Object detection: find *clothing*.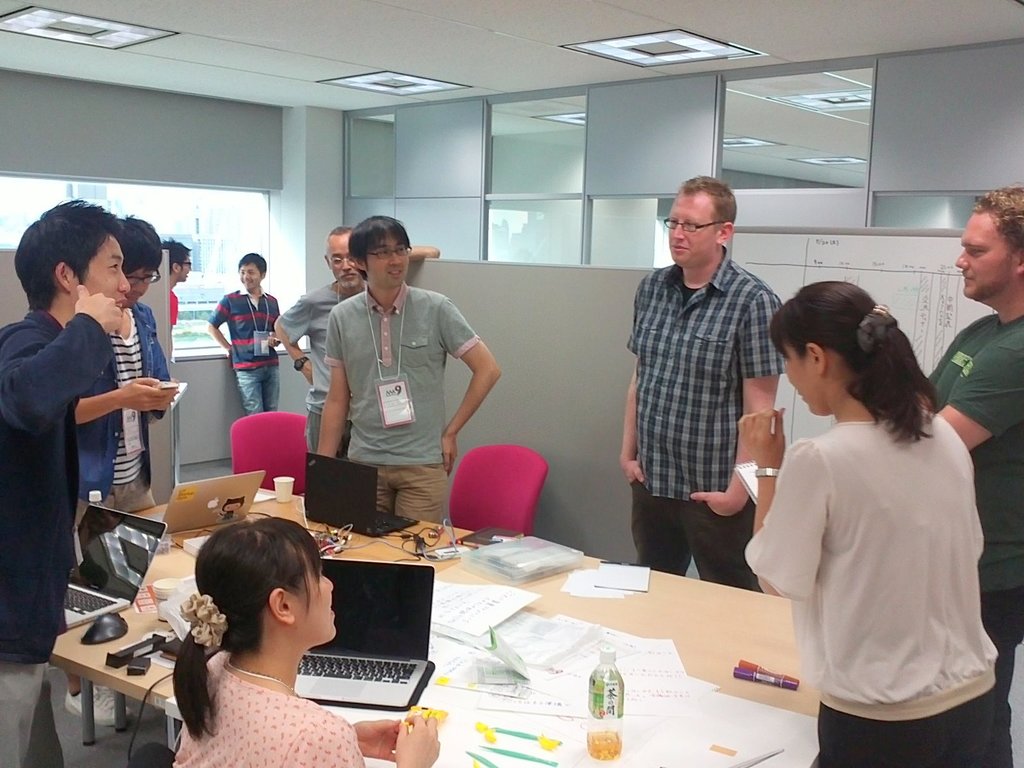
select_region(59, 286, 178, 543).
